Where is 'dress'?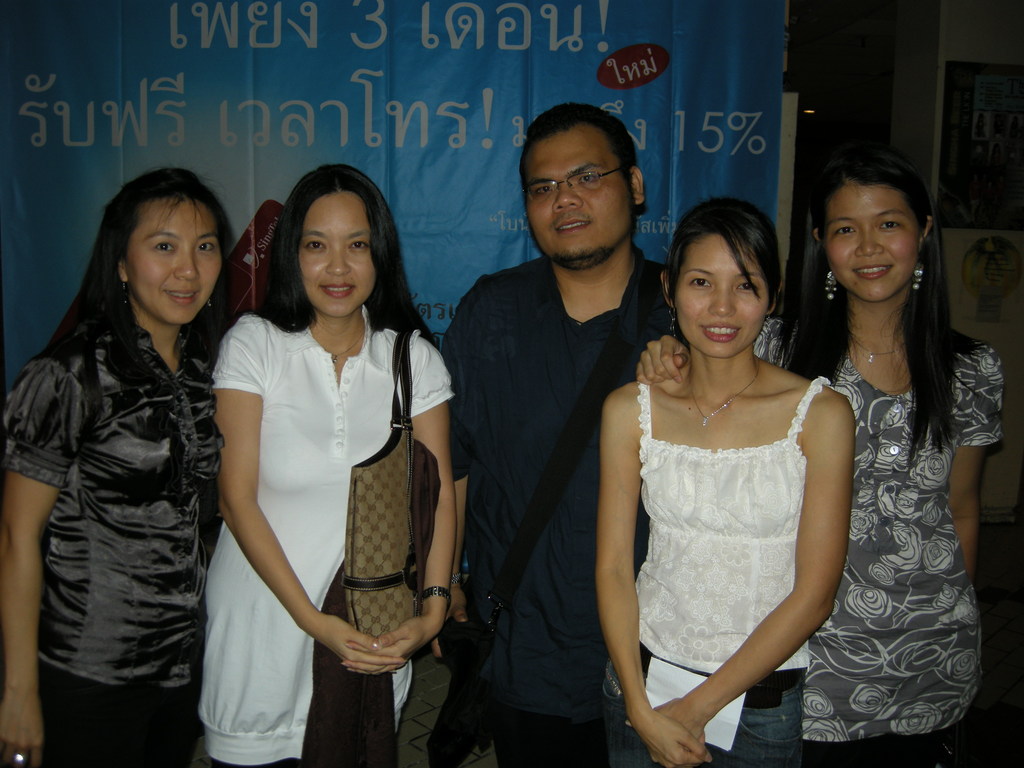
202, 312, 461, 764.
